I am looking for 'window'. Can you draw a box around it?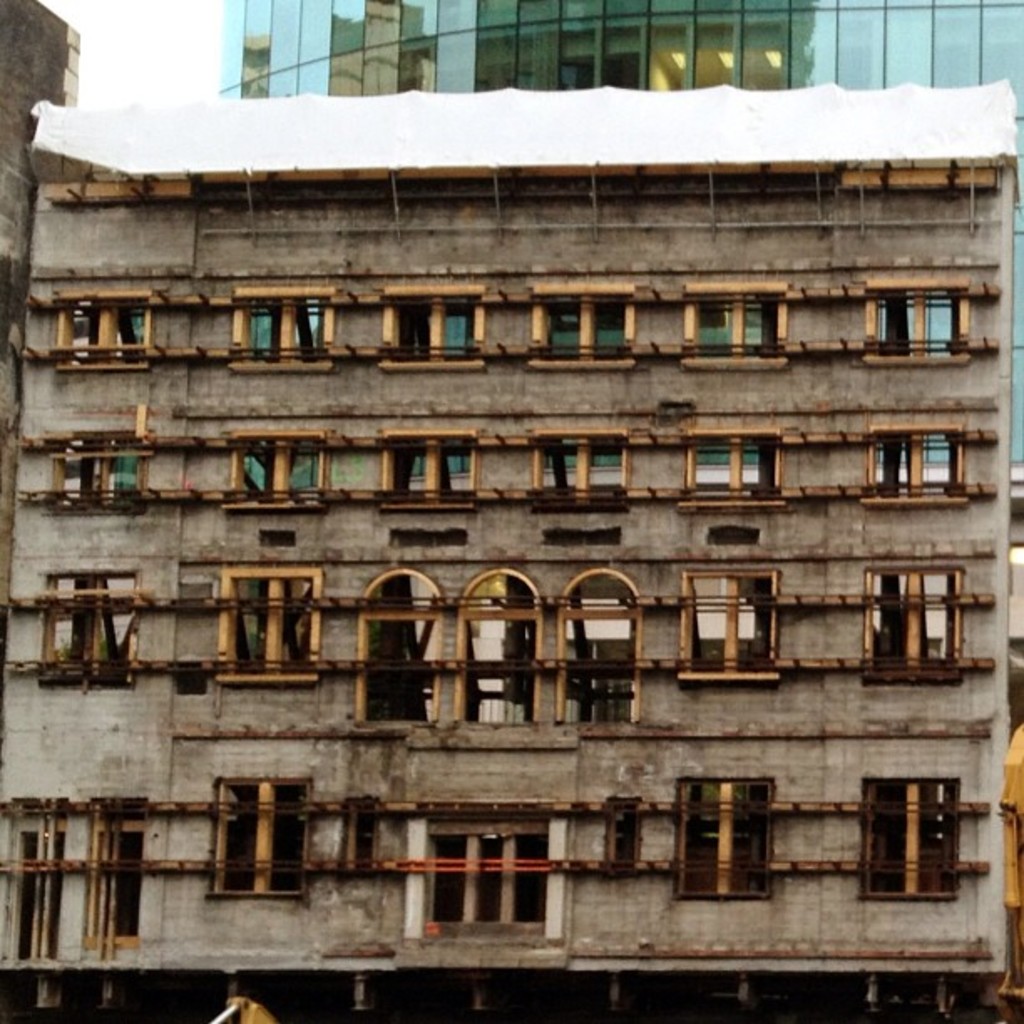
Sure, the bounding box is (229, 438, 330, 499).
